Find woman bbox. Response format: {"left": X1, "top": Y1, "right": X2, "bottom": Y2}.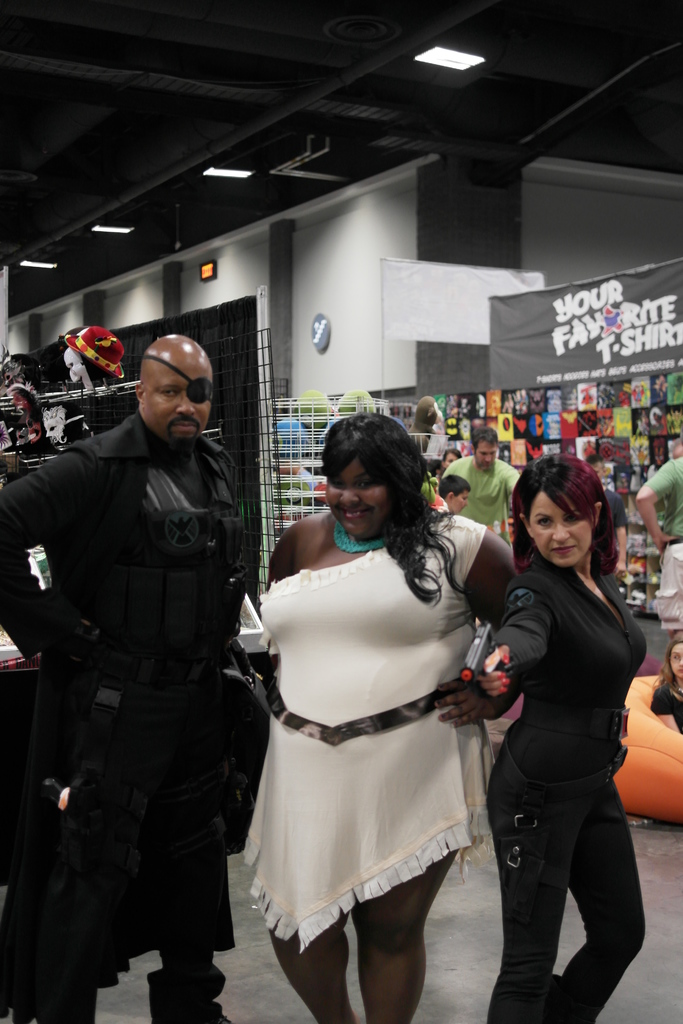
{"left": 470, "top": 450, "right": 646, "bottom": 1023}.
